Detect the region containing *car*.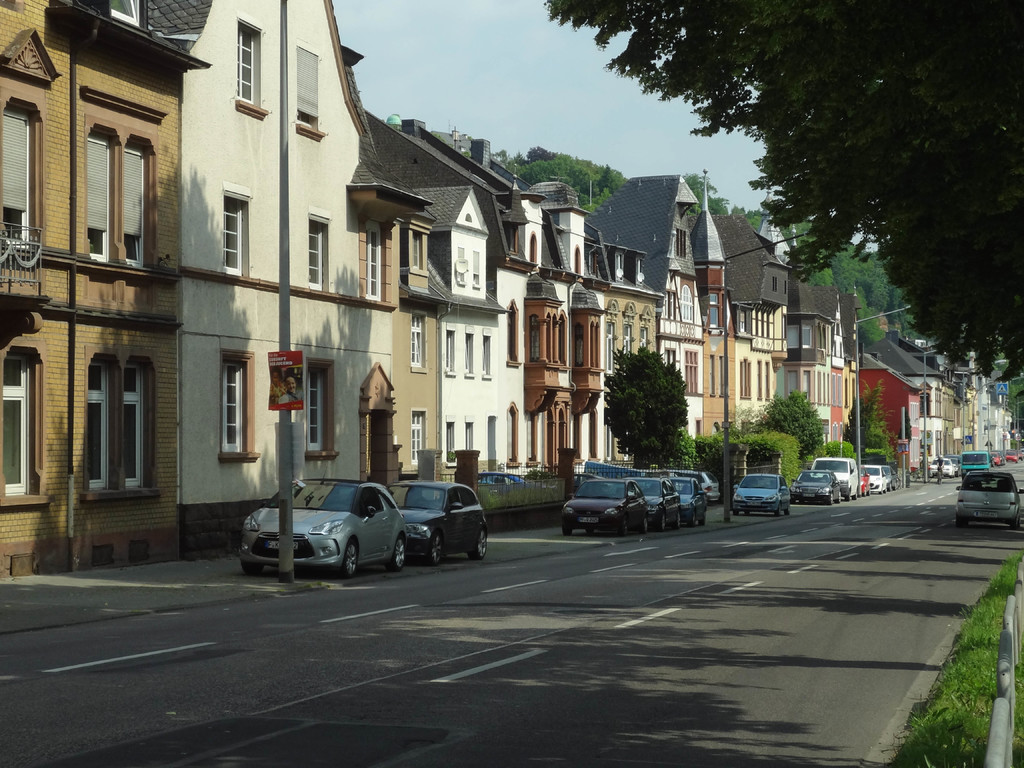
(561, 476, 649, 538).
